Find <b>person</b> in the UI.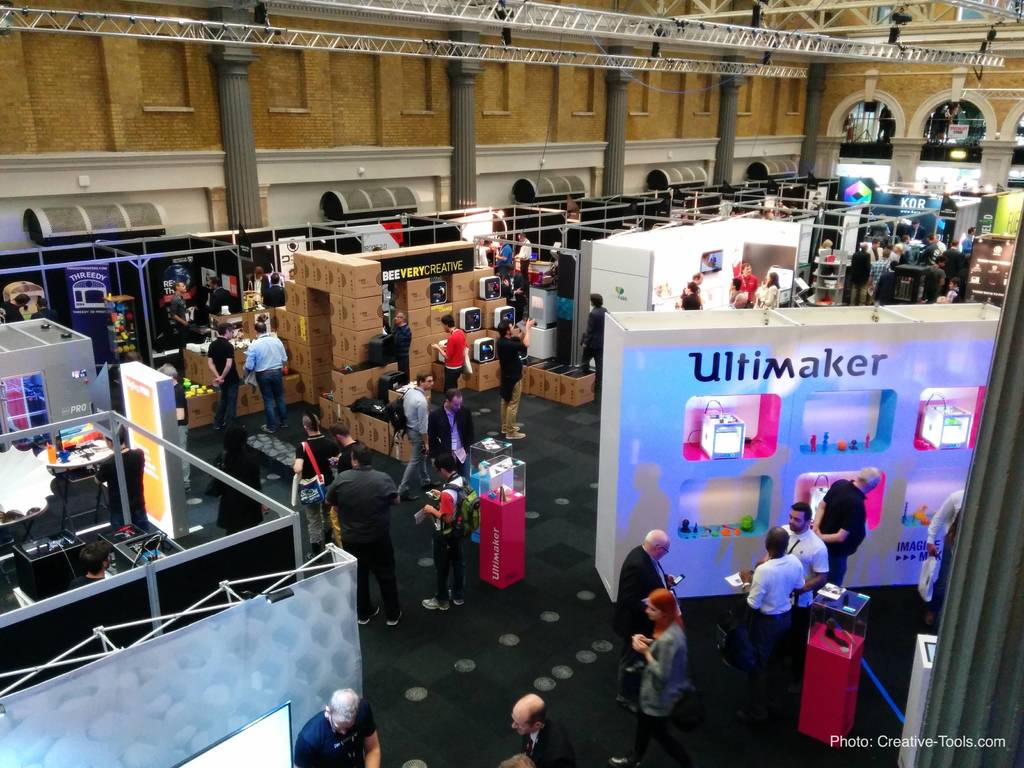
UI element at {"left": 261, "top": 266, "right": 292, "bottom": 306}.
